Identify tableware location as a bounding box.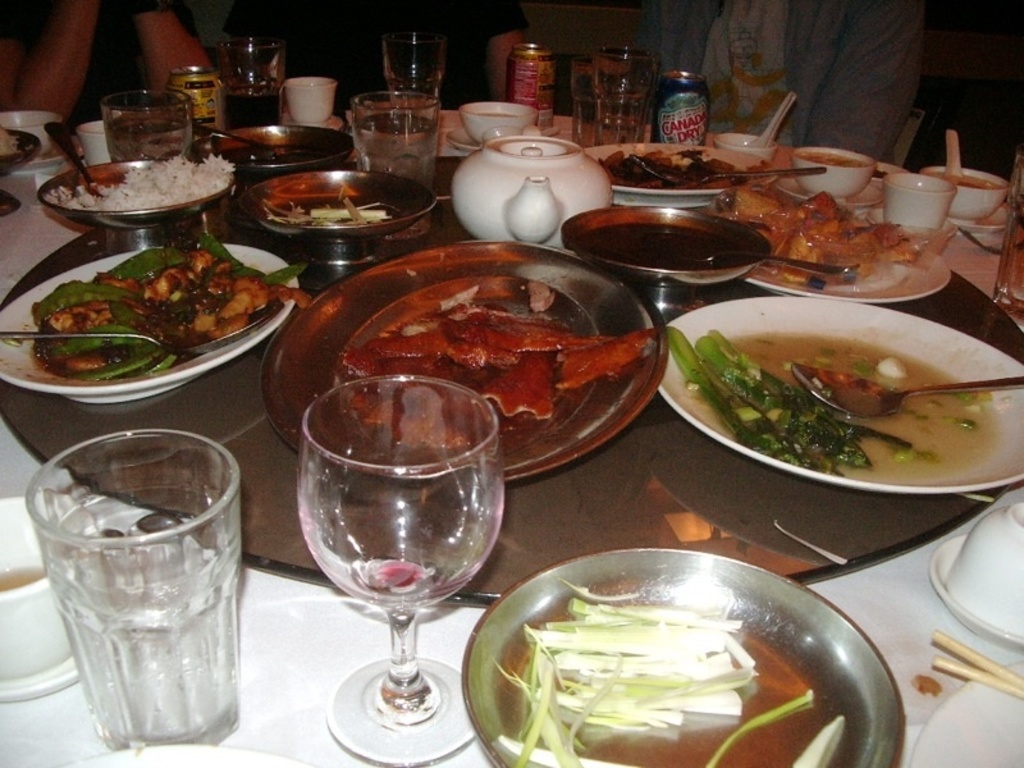
l=580, t=140, r=767, b=201.
